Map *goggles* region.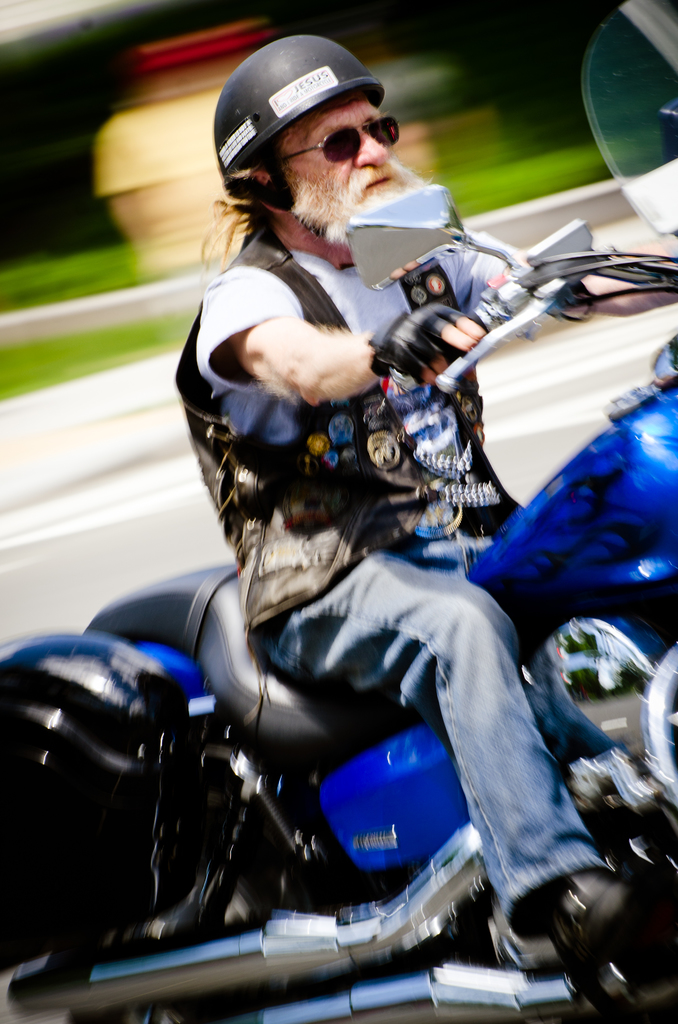
Mapped to 271 115 414 178.
